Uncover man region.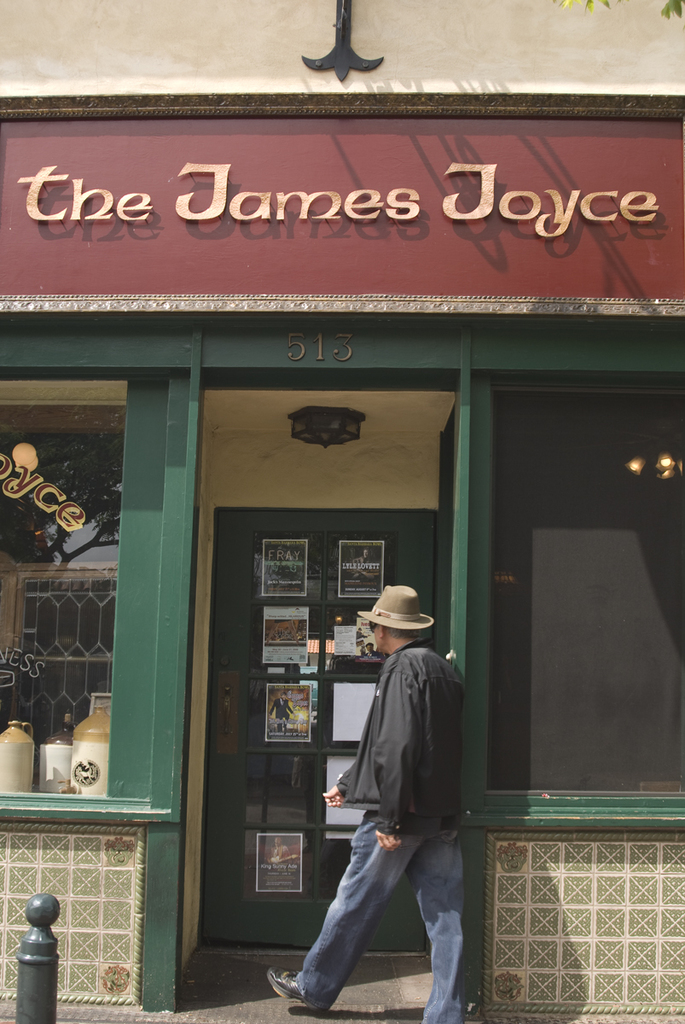
Uncovered: select_region(265, 585, 469, 1023).
